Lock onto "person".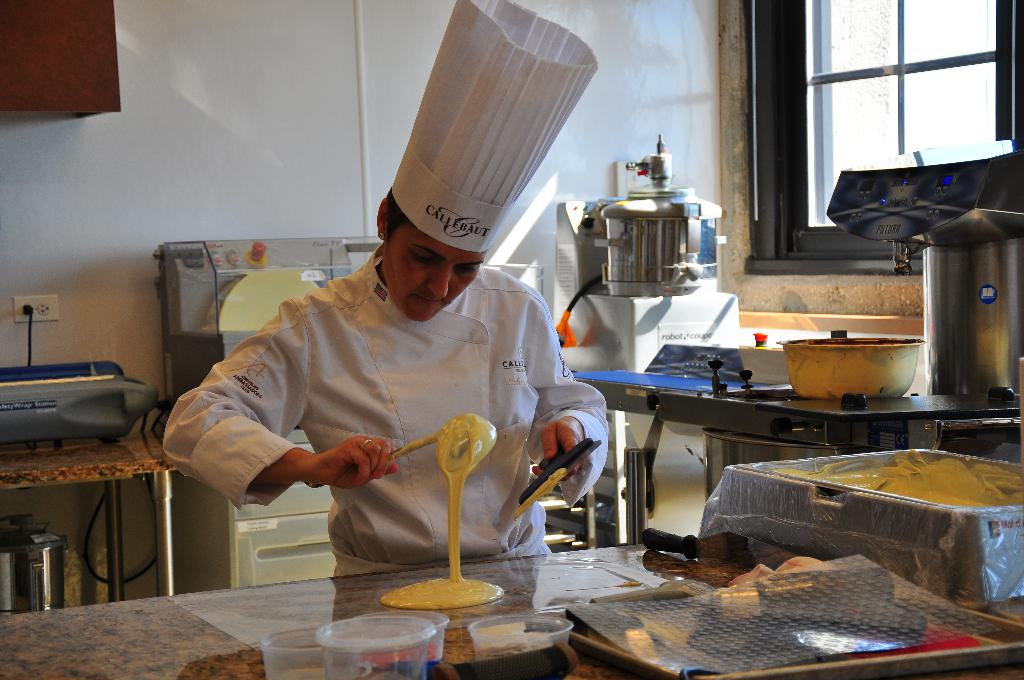
Locked: 157 0 611 583.
